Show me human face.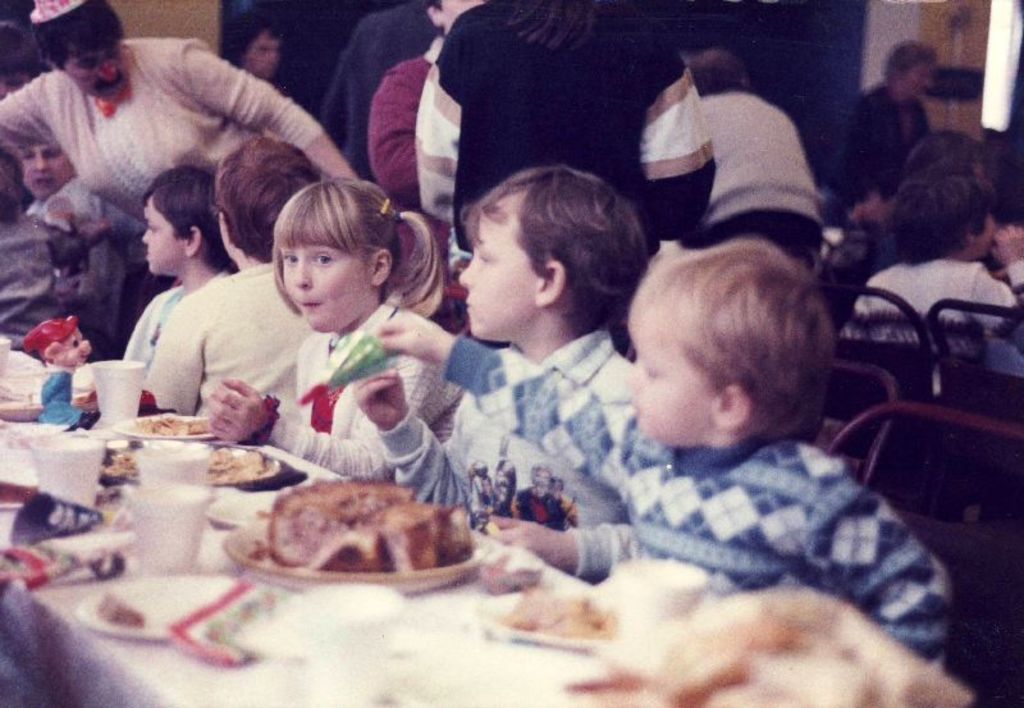
human face is here: x1=622, y1=292, x2=716, y2=439.
